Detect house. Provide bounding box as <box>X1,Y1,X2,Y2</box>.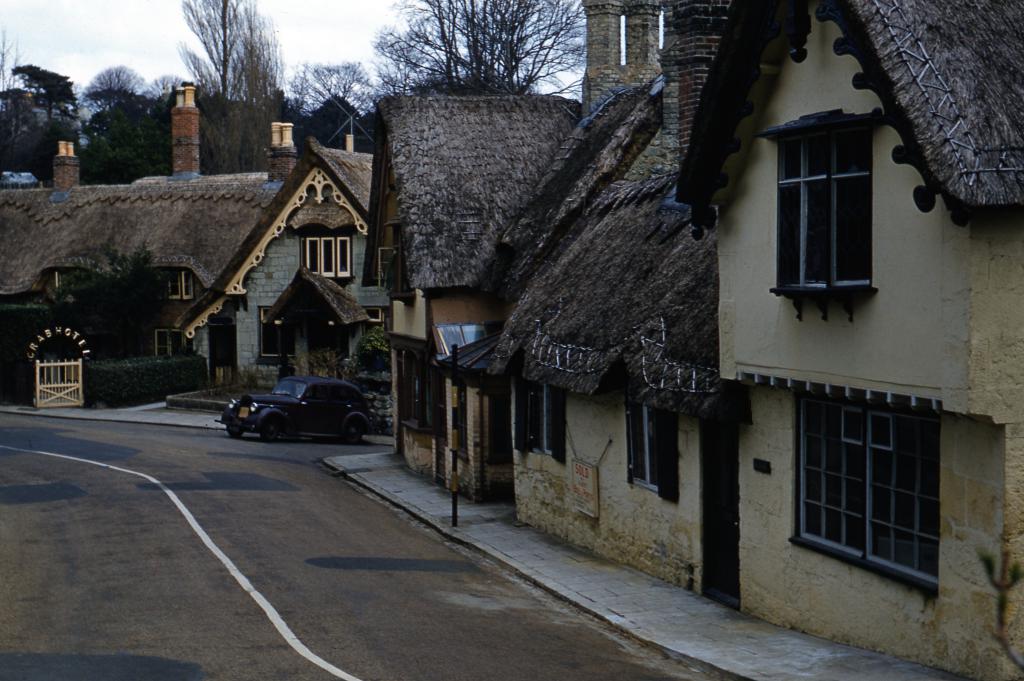
<box>678,1,1020,680</box>.
